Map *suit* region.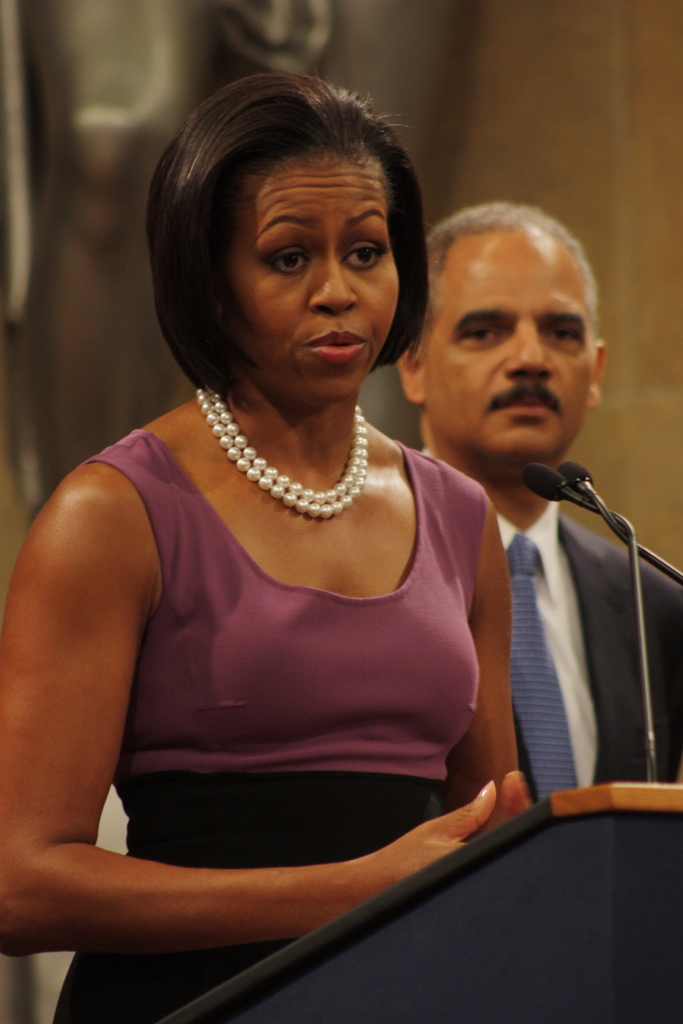
Mapped to {"x1": 453, "y1": 511, "x2": 682, "y2": 808}.
